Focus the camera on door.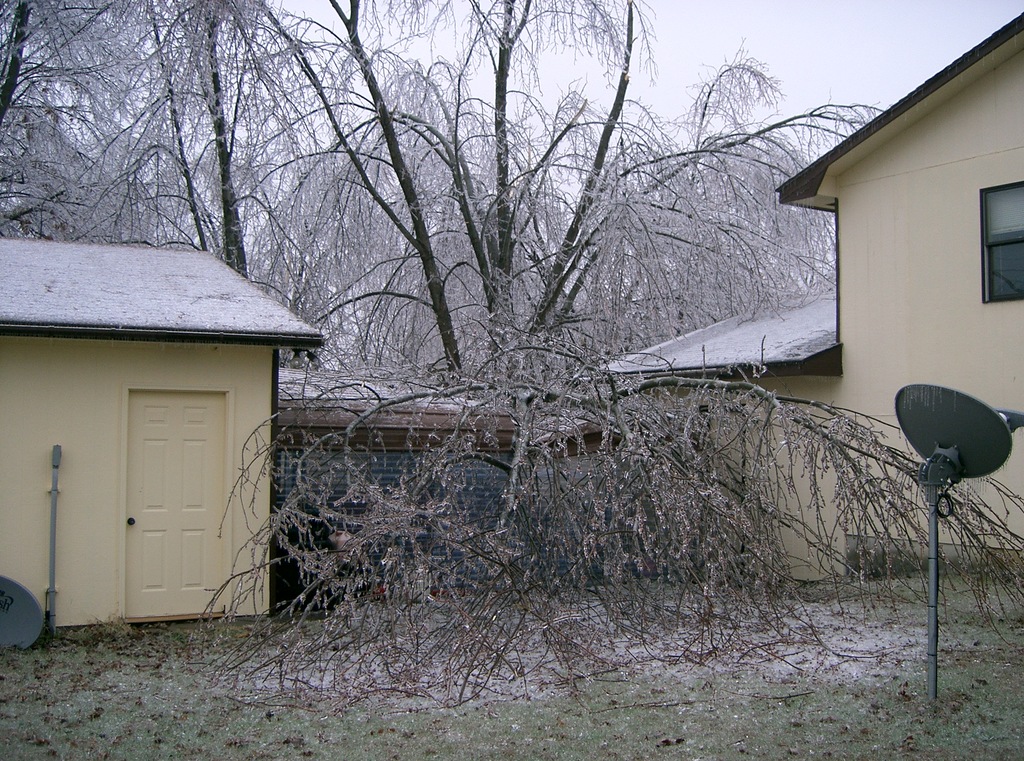
Focus region: detection(132, 391, 228, 619).
